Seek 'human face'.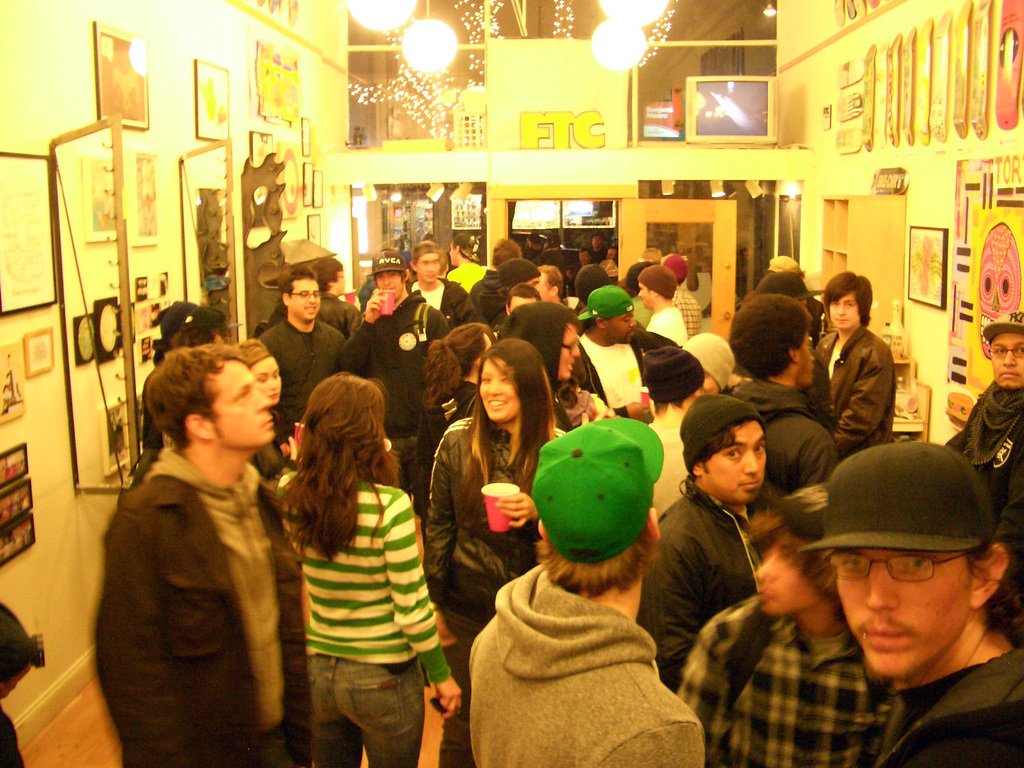
[x1=701, y1=417, x2=763, y2=506].
